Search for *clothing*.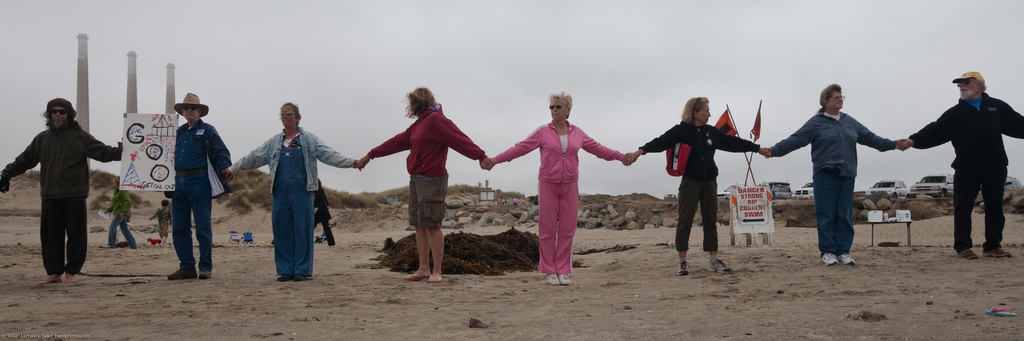
Found at (233, 127, 354, 270).
